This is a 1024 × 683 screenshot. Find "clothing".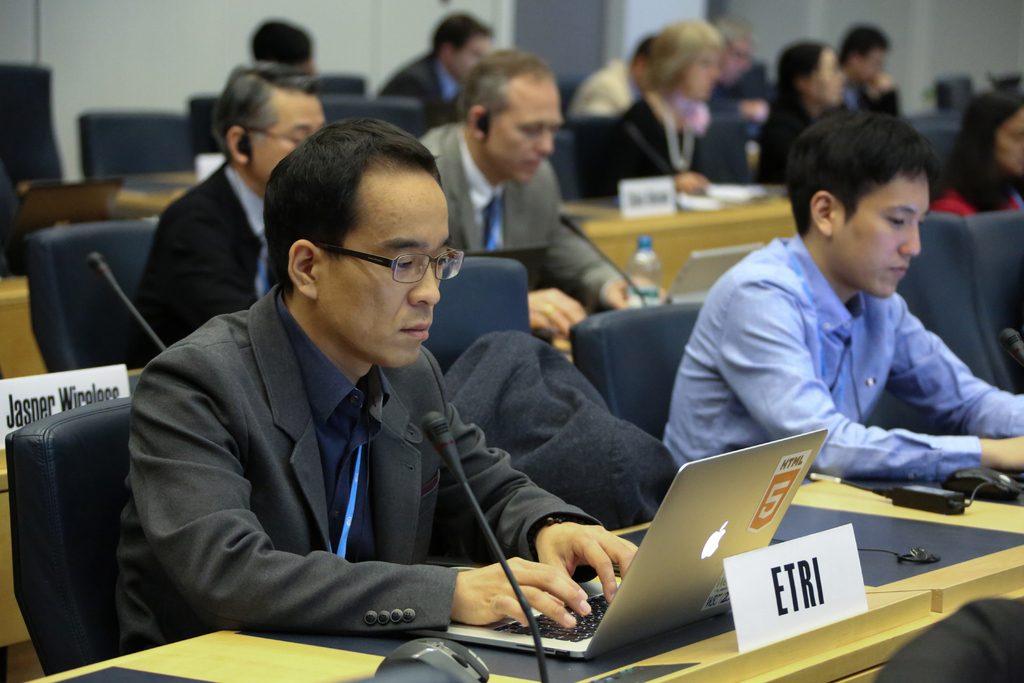
Bounding box: {"left": 90, "top": 245, "right": 624, "bottom": 669}.
